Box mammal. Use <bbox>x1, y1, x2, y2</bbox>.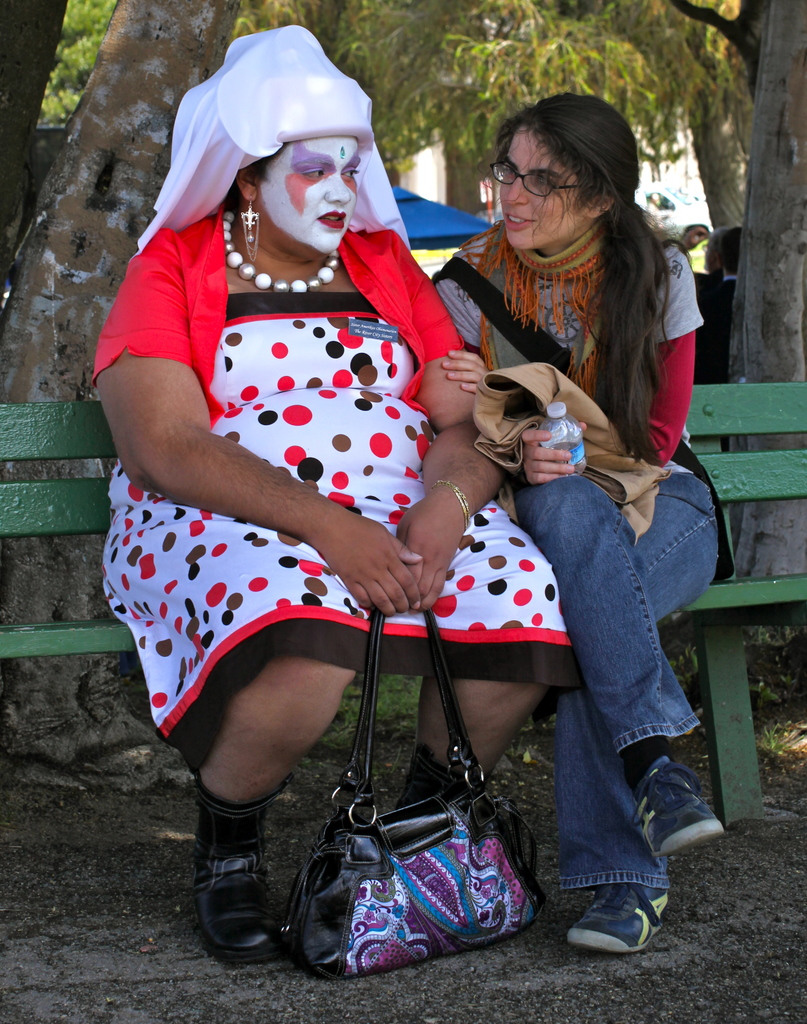
<bbox>448, 102, 731, 851</bbox>.
